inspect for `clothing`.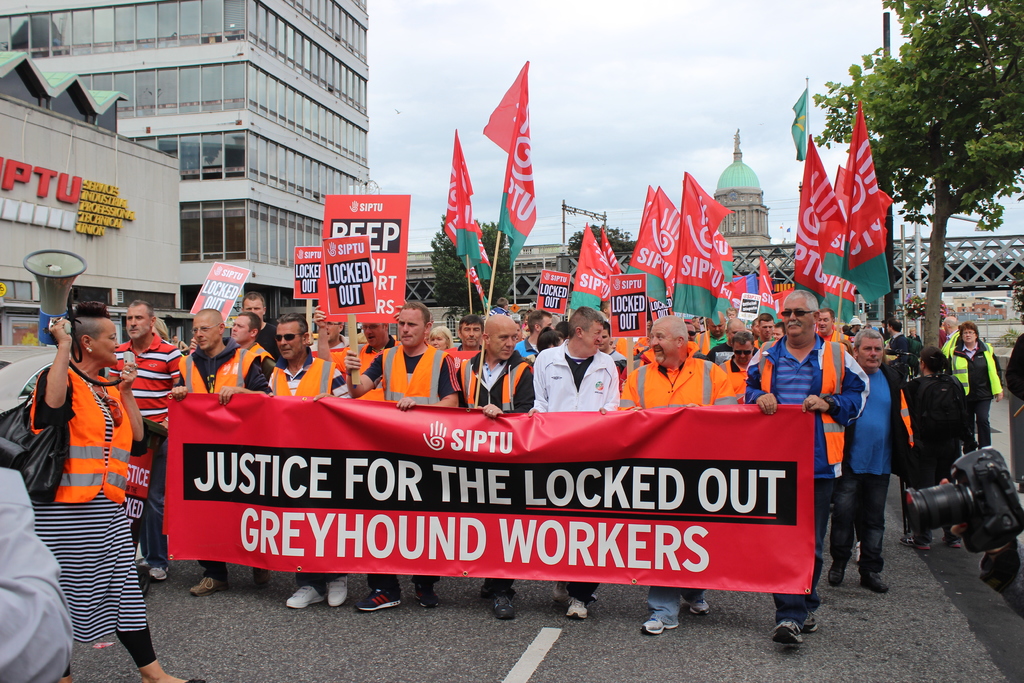
Inspection: 0:460:70:680.
